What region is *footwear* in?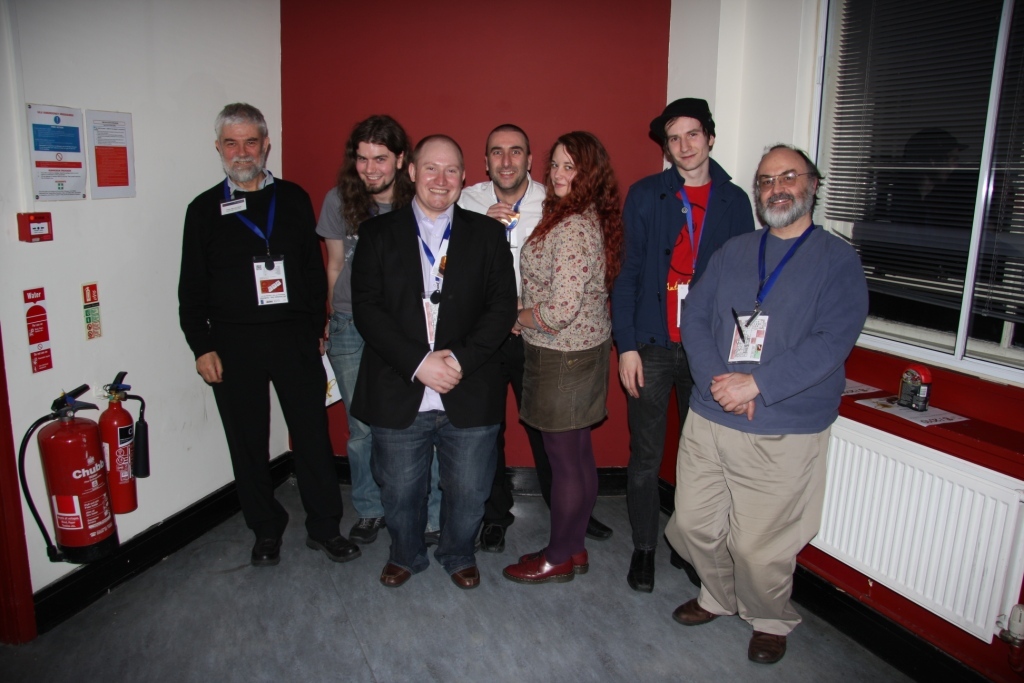
[x1=625, y1=554, x2=652, y2=588].
